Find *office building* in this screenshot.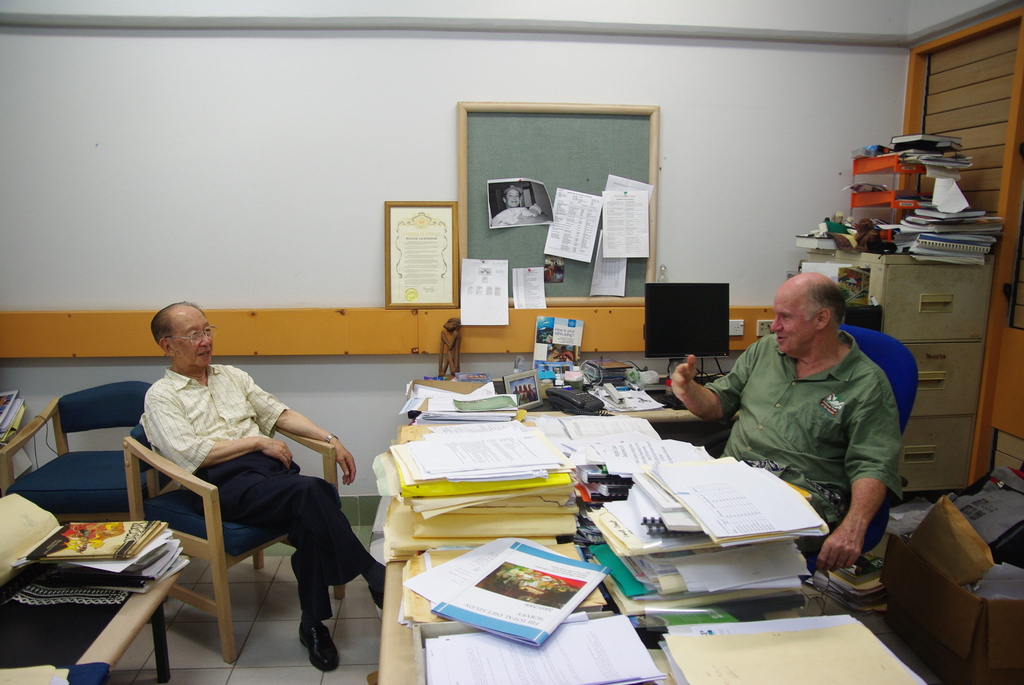
The bounding box for *office building* is region(96, 43, 1023, 671).
